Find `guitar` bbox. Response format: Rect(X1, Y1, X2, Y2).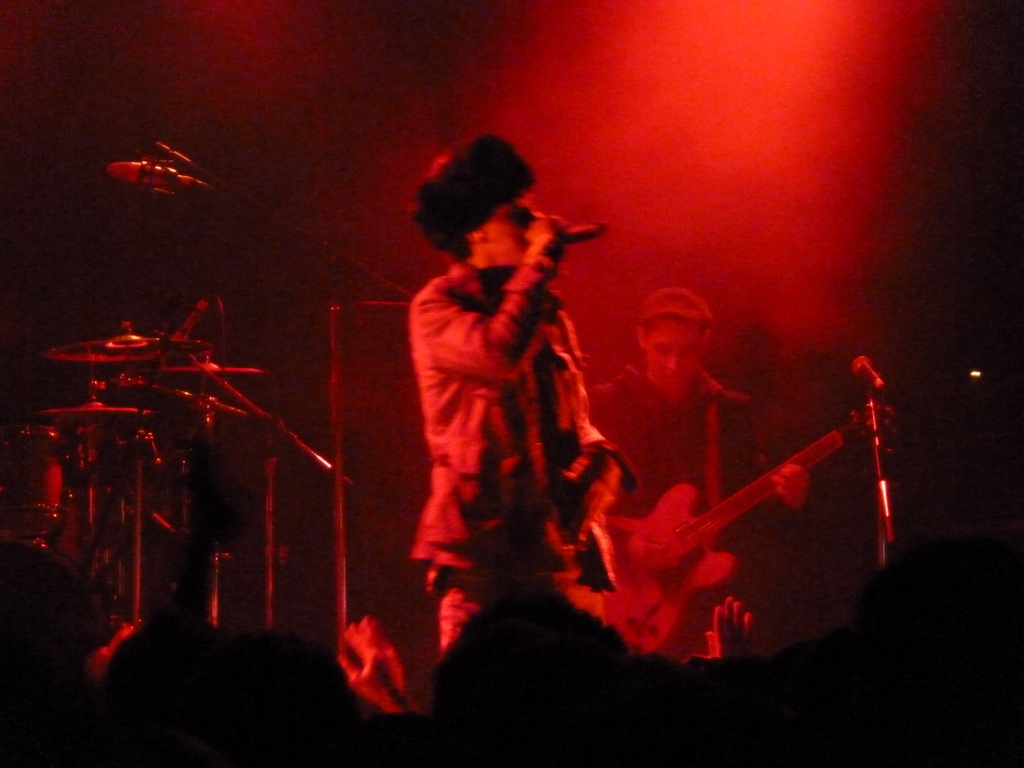
Rect(575, 392, 878, 668).
